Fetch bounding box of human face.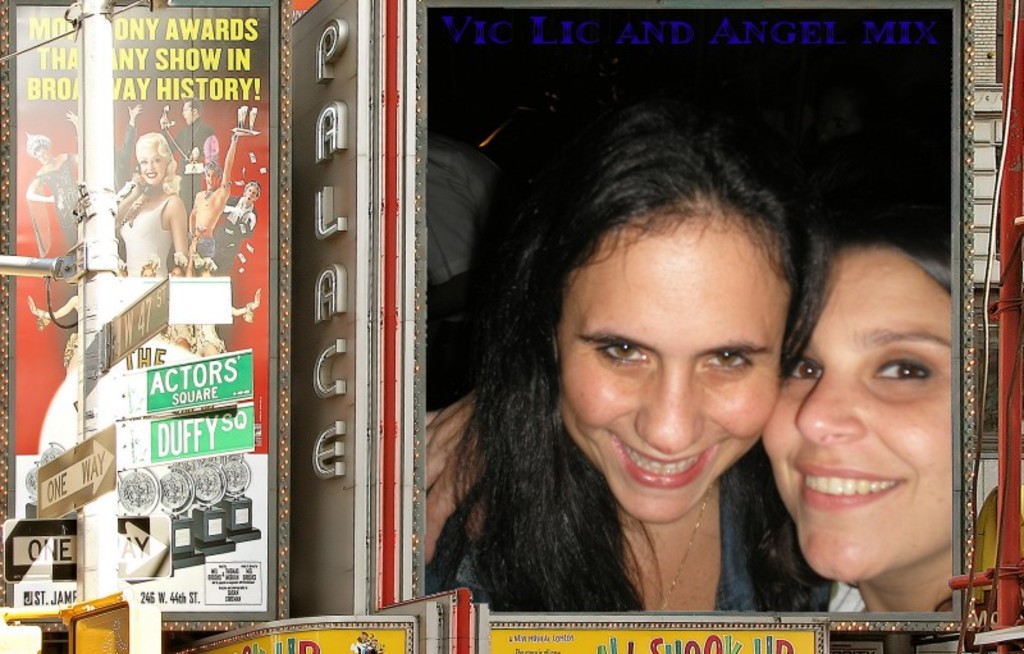
Bbox: bbox(204, 164, 219, 188).
